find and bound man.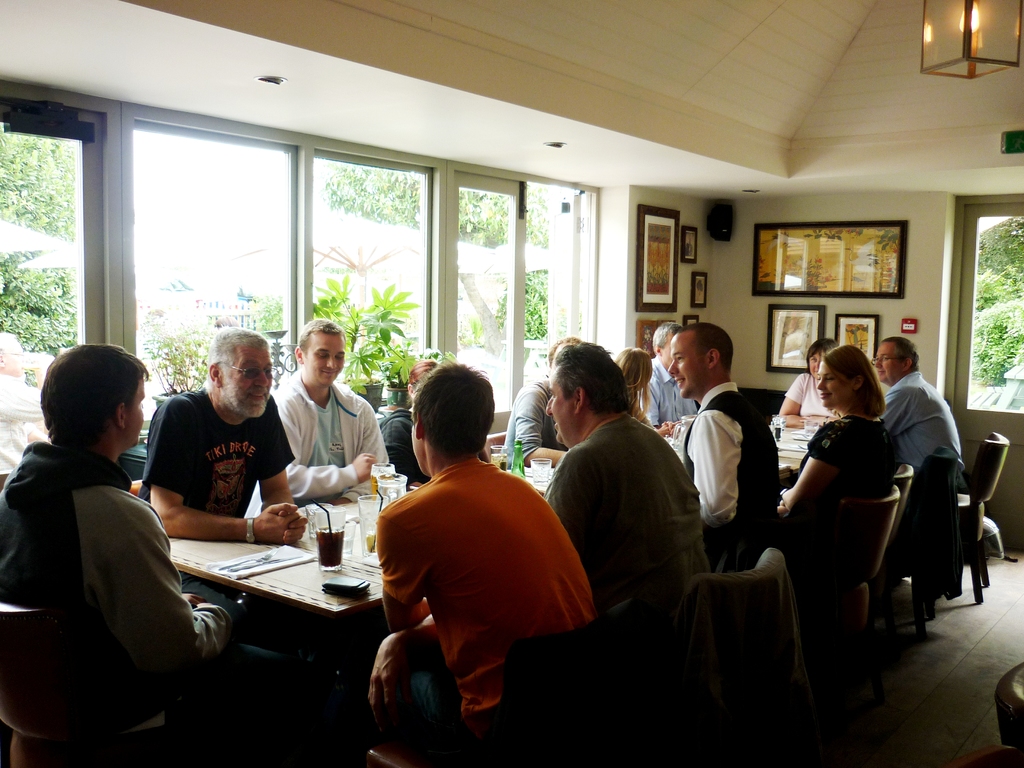
Bound: (left=272, top=319, right=390, bottom=502).
